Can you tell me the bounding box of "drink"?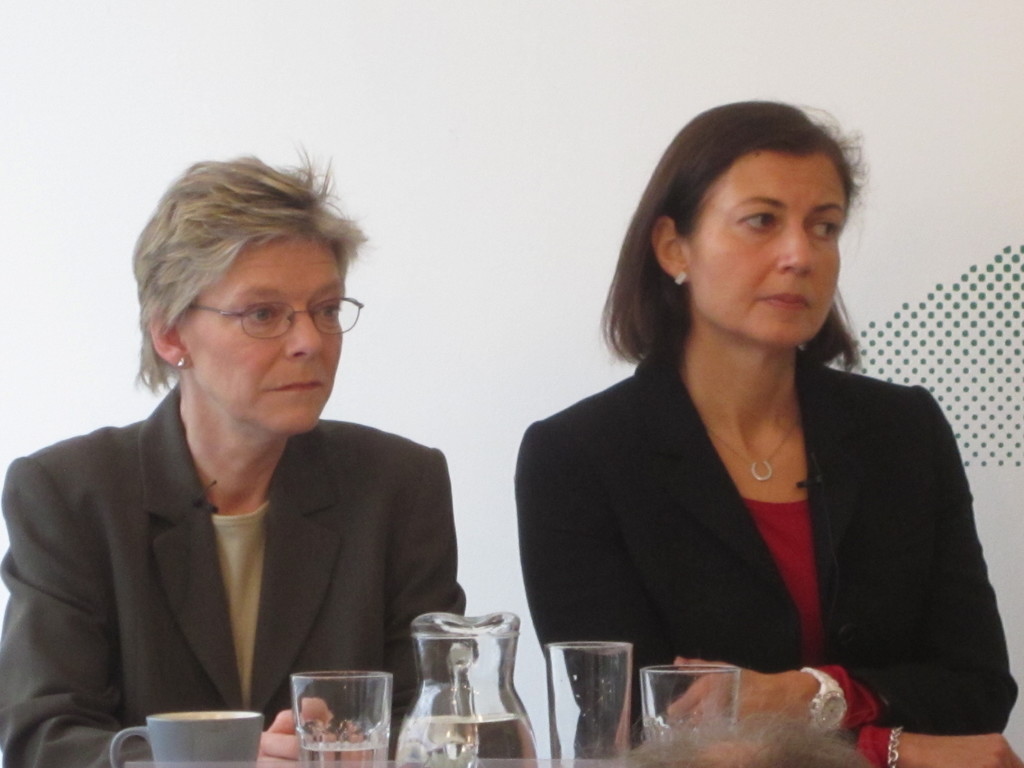
select_region(390, 616, 540, 767).
